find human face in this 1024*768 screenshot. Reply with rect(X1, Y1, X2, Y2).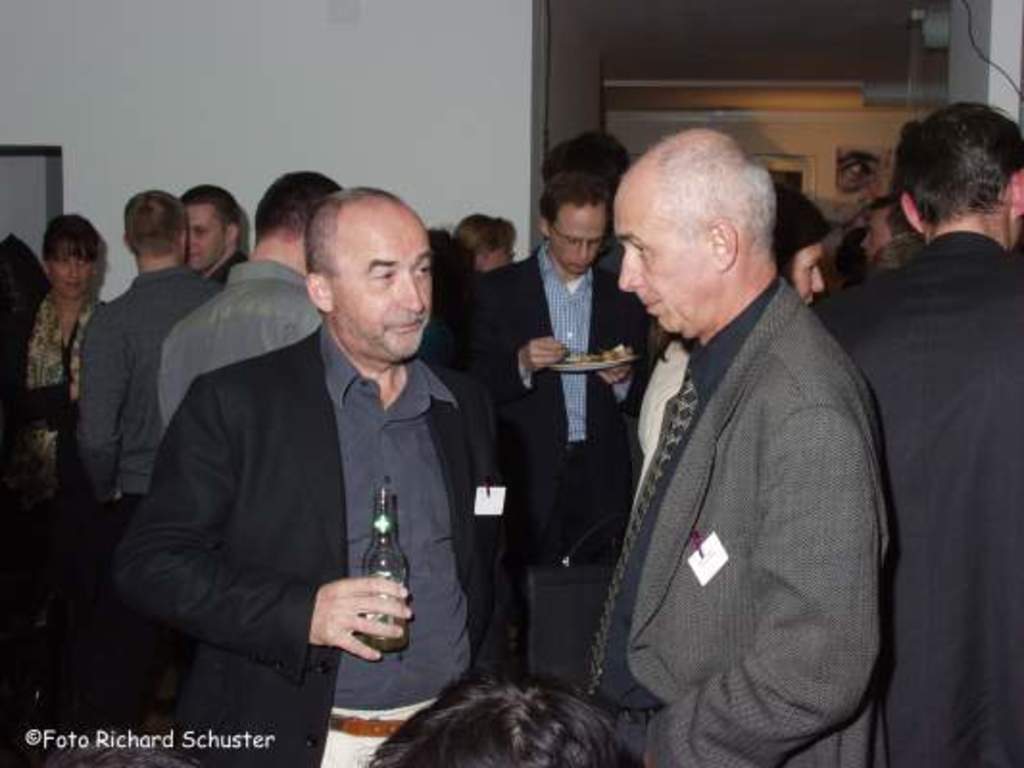
rect(334, 194, 438, 349).
